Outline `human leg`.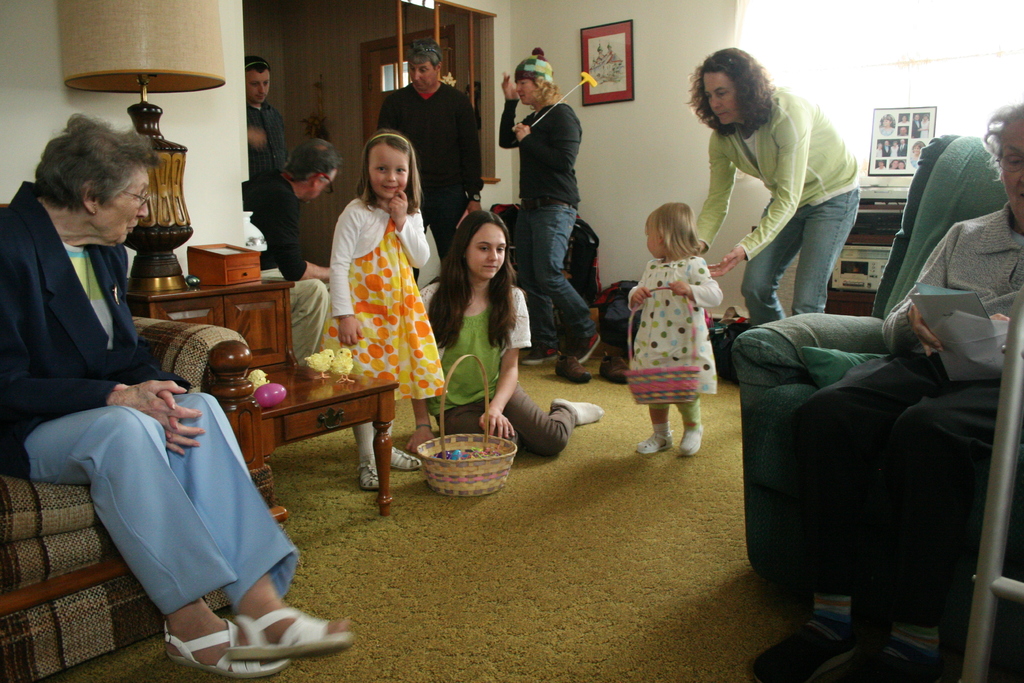
Outline: [483, 382, 601, 458].
